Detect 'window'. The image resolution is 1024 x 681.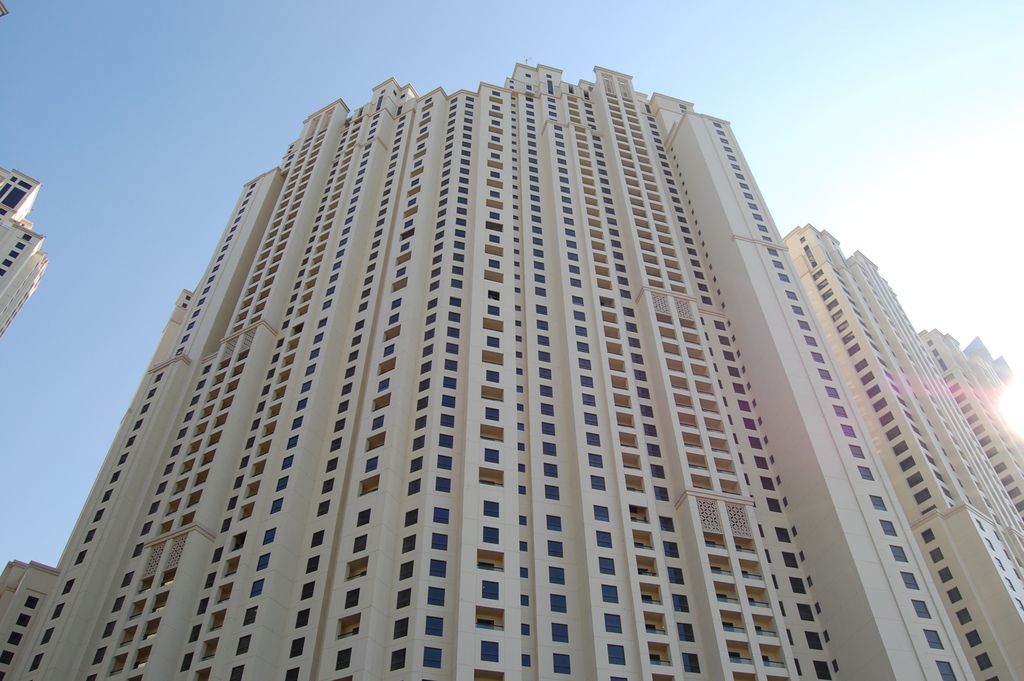
{"left": 604, "top": 197, "right": 614, "bottom": 207}.
